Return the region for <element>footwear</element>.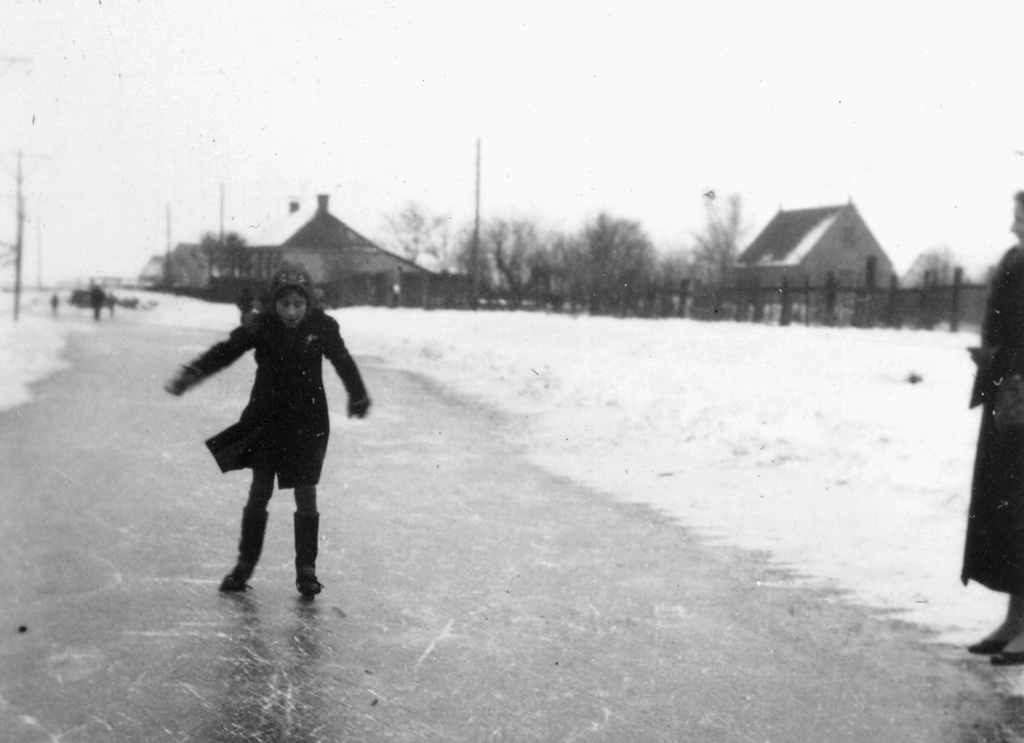
region(296, 511, 324, 608).
